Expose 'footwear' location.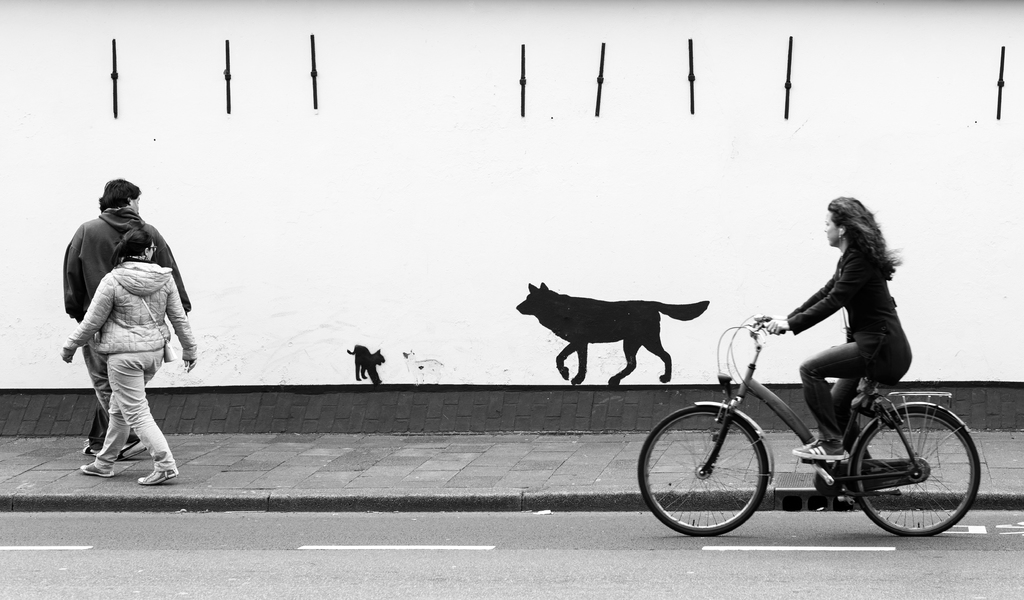
Exposed at {"left": 132, "top": 458, "right": 180, "bottom": 483}.
